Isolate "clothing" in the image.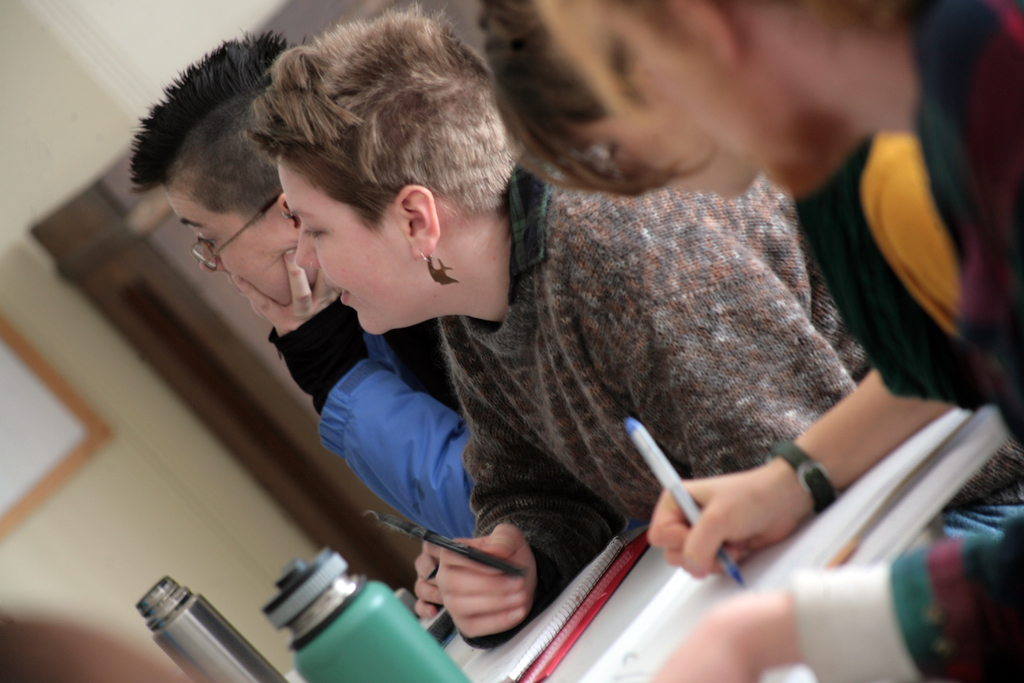
Isolated region: 449, 140, 892, 606.
